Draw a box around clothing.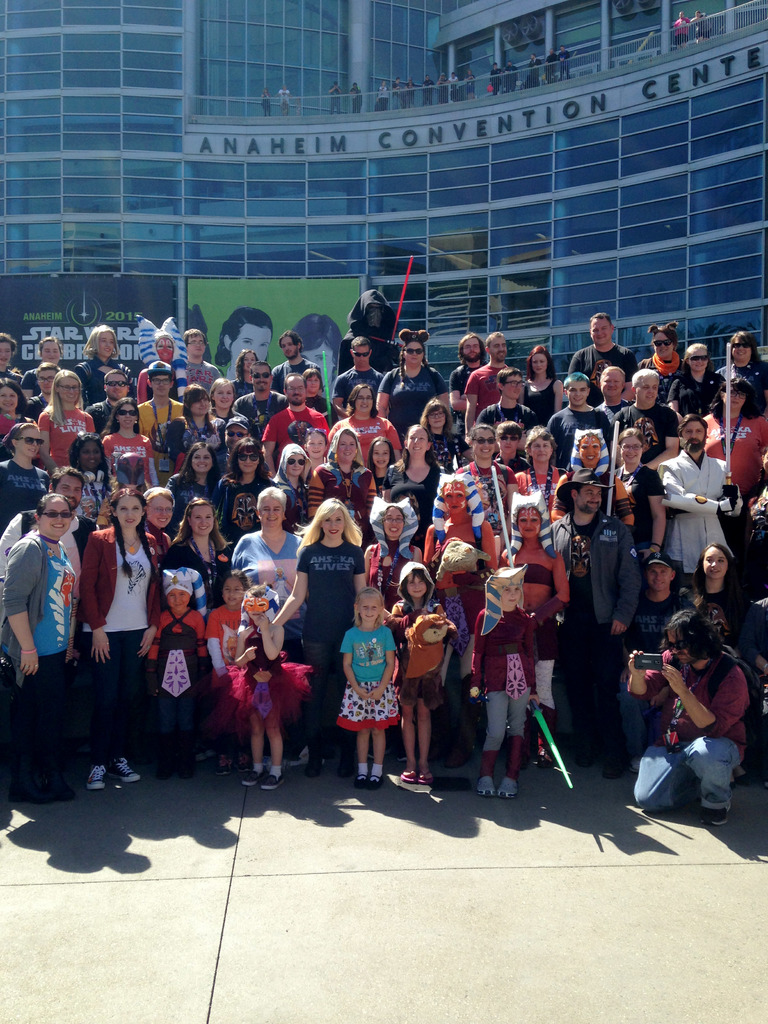
(x1=109, y1=431, x2=158, y2=481).
